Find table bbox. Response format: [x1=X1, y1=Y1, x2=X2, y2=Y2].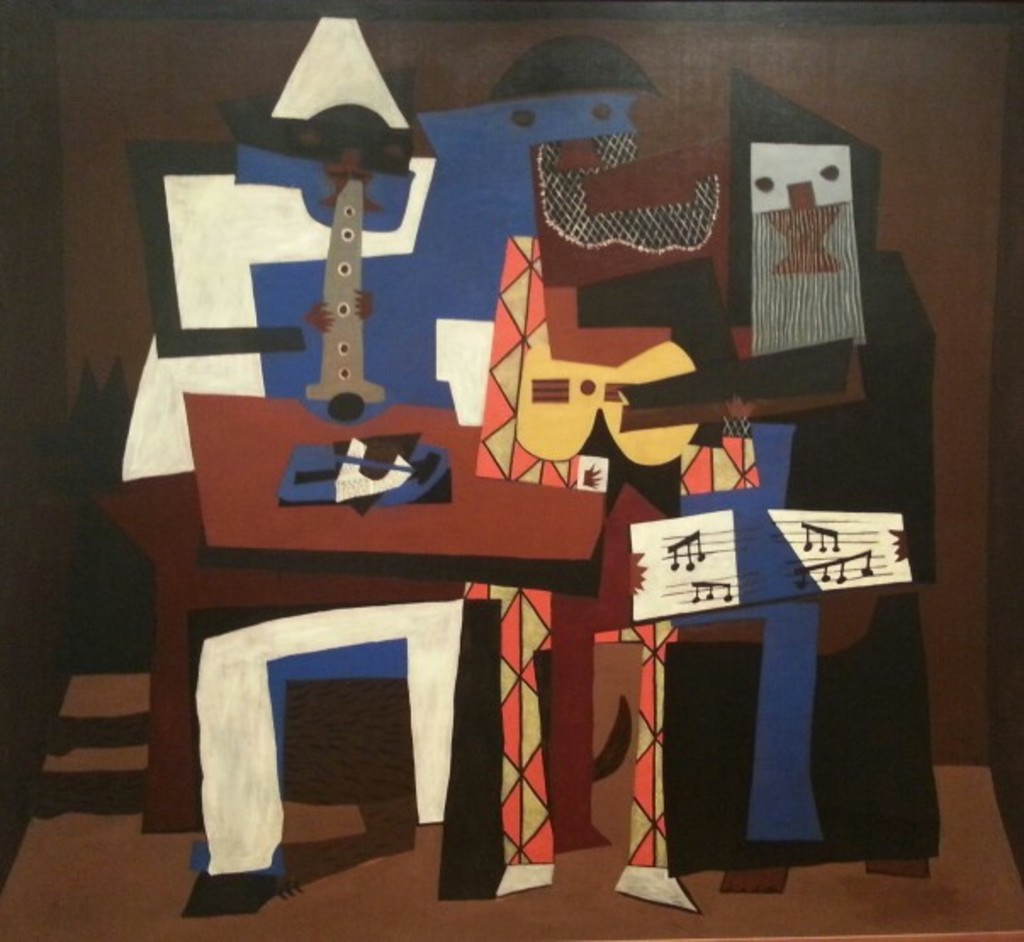
[x1=95, y1=468, x2=464, y2=833].
